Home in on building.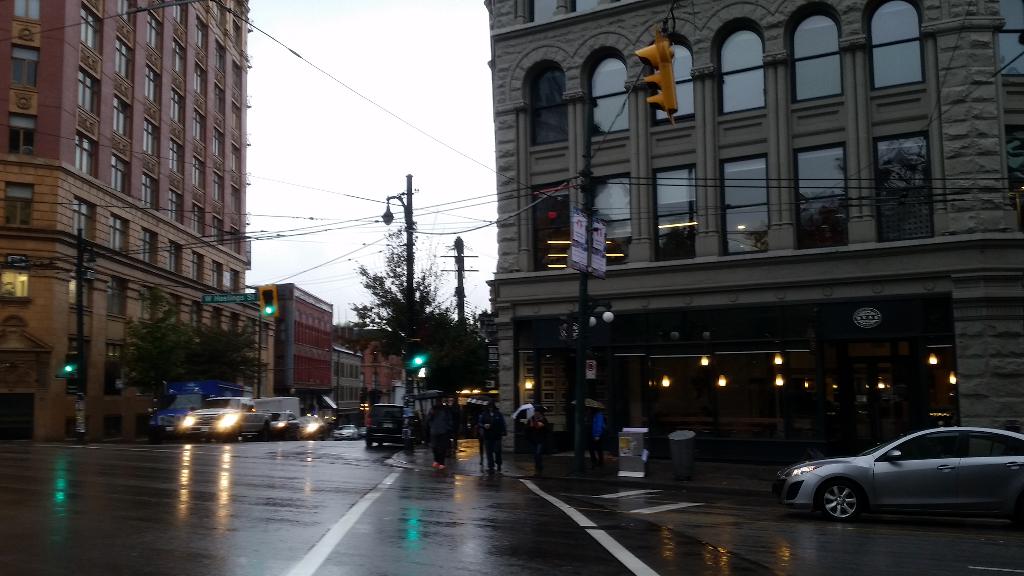
Homed in at <box>329,346,360,408</box>.
